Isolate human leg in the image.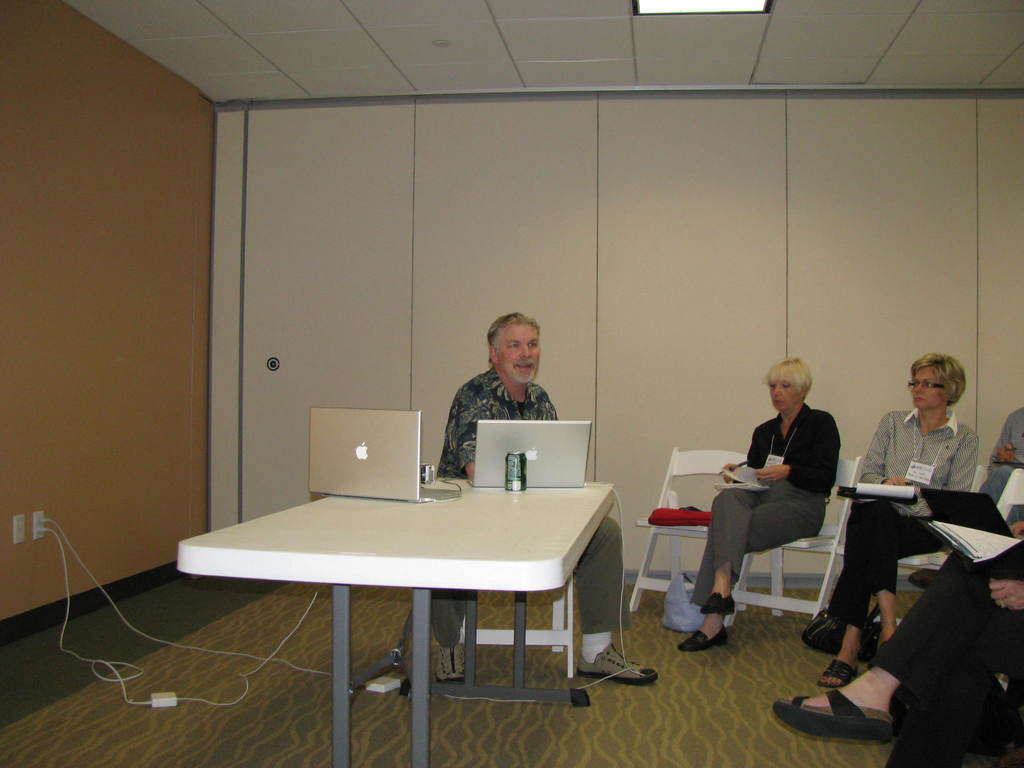
Isolated region: l=573, t=516, r=652, b=685.
